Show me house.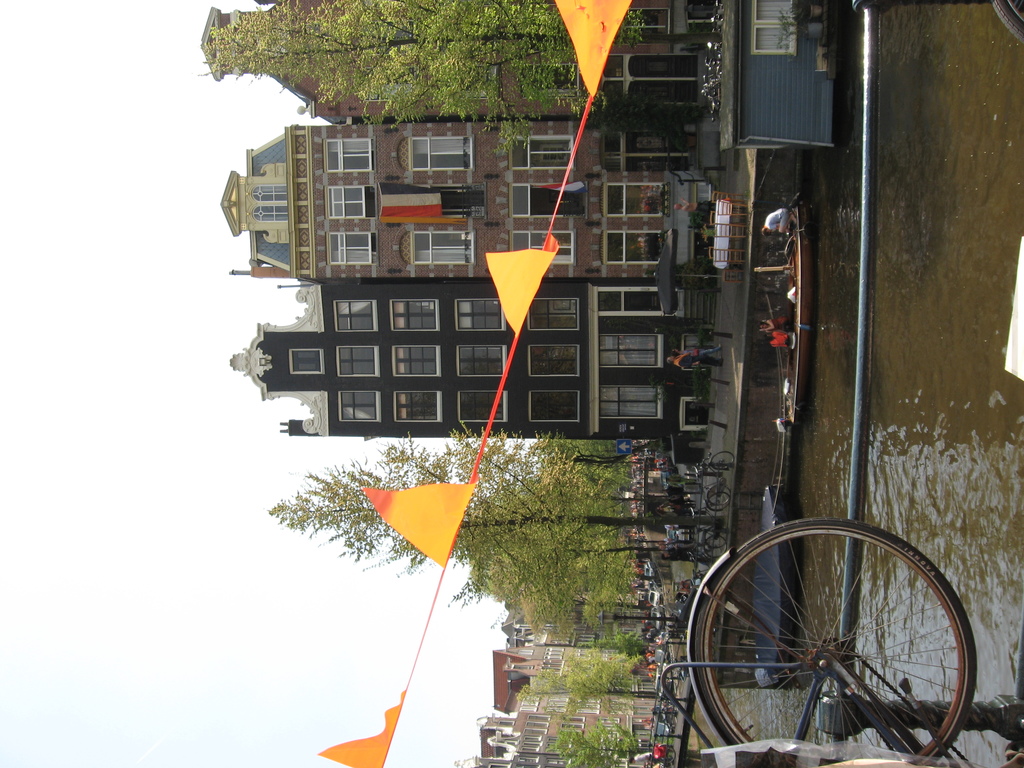
house is here: (477, 639, 653, 695).
